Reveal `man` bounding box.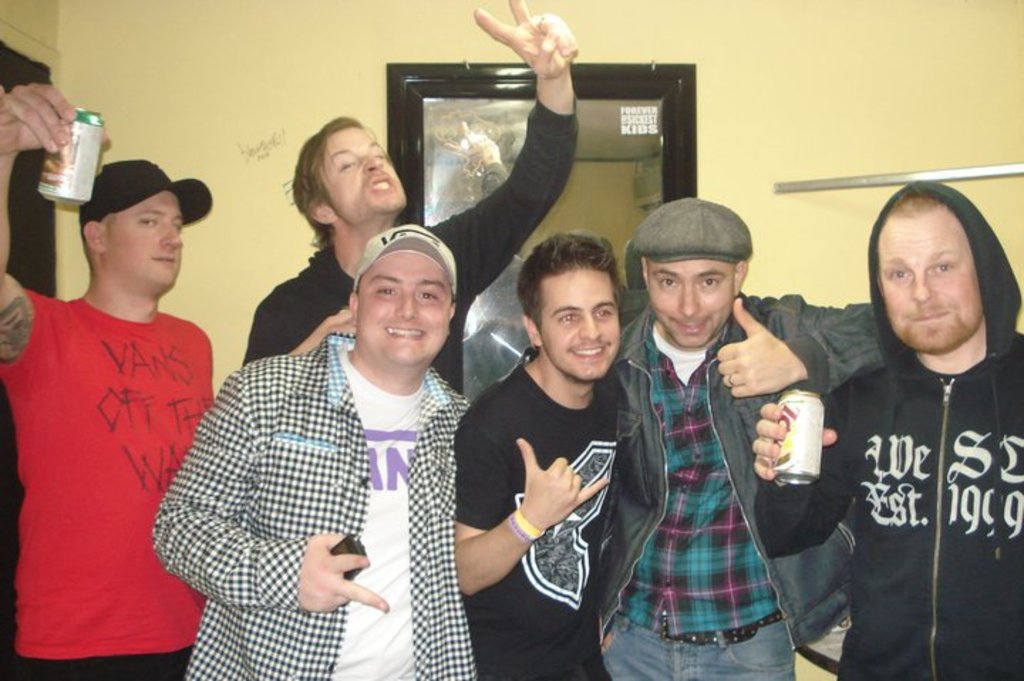
Revealed: 236:0:579:370.
